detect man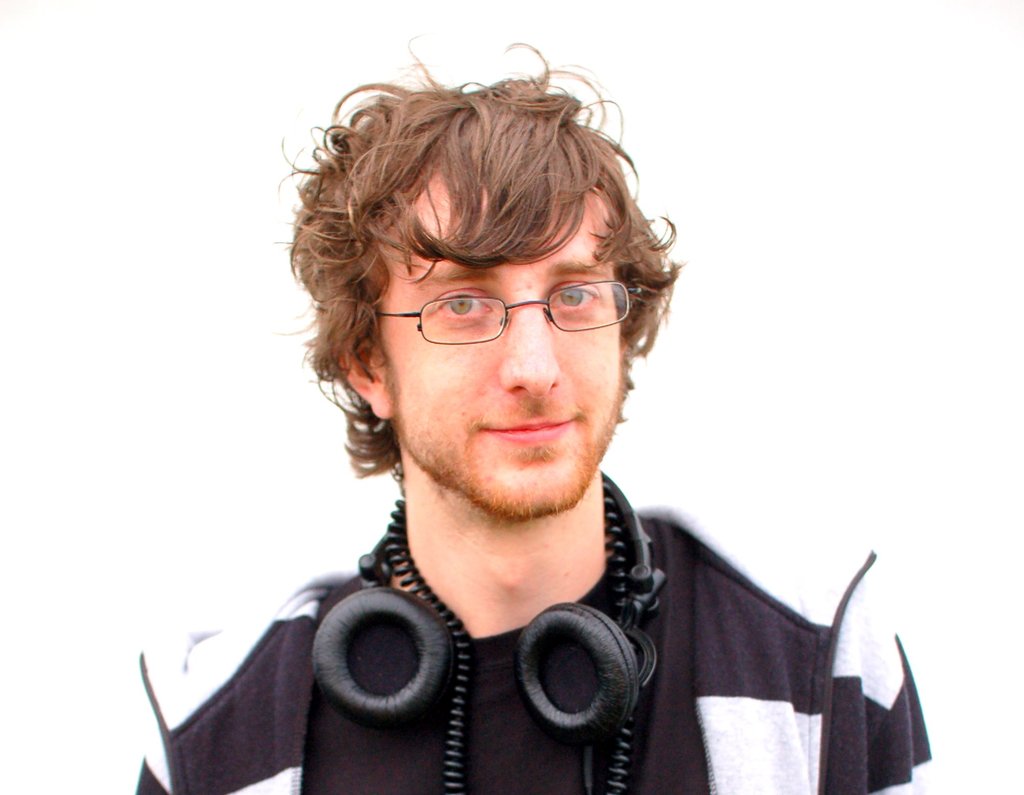
[129,60,933,768]
